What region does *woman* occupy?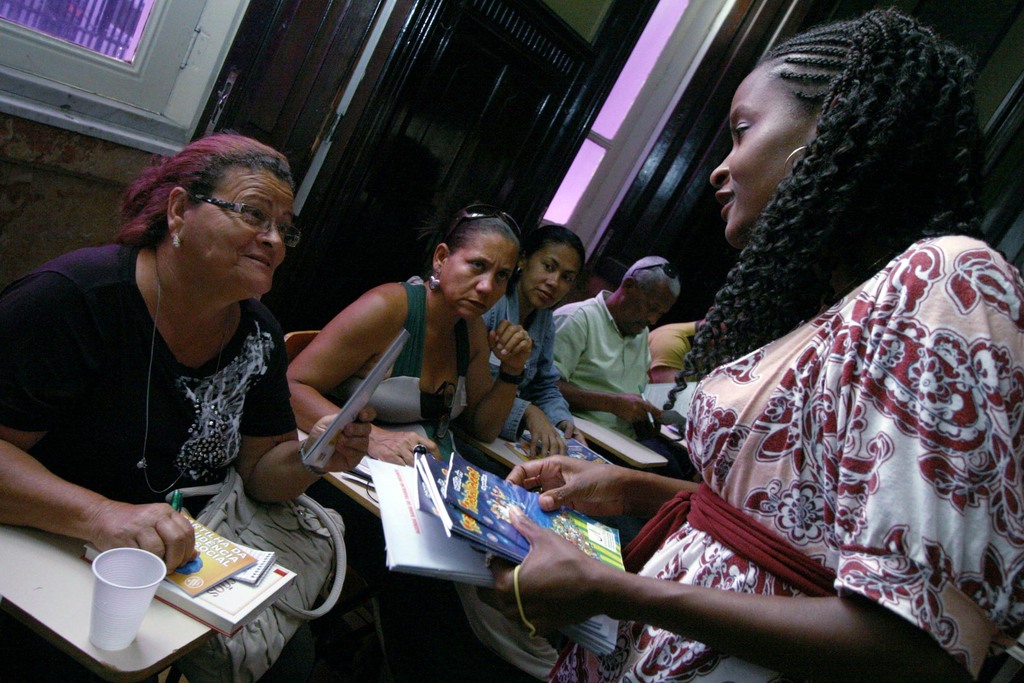
left=280, top=213, right=532, bottom=474.
